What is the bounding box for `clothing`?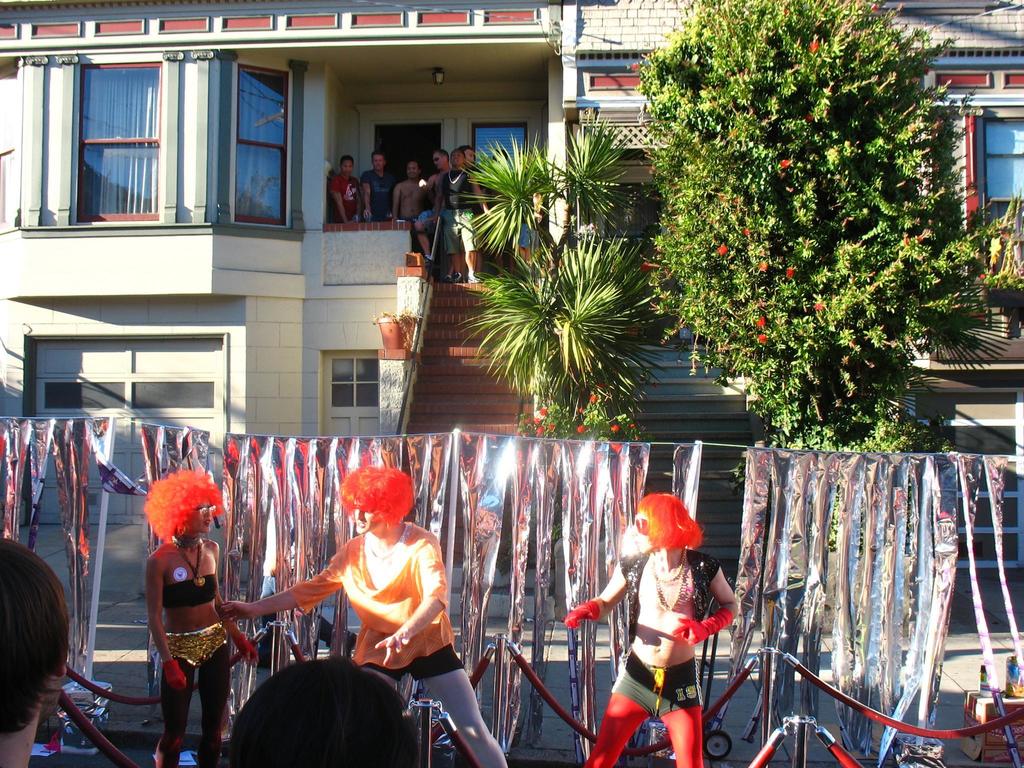
box=[360, 164, 396, 224].
